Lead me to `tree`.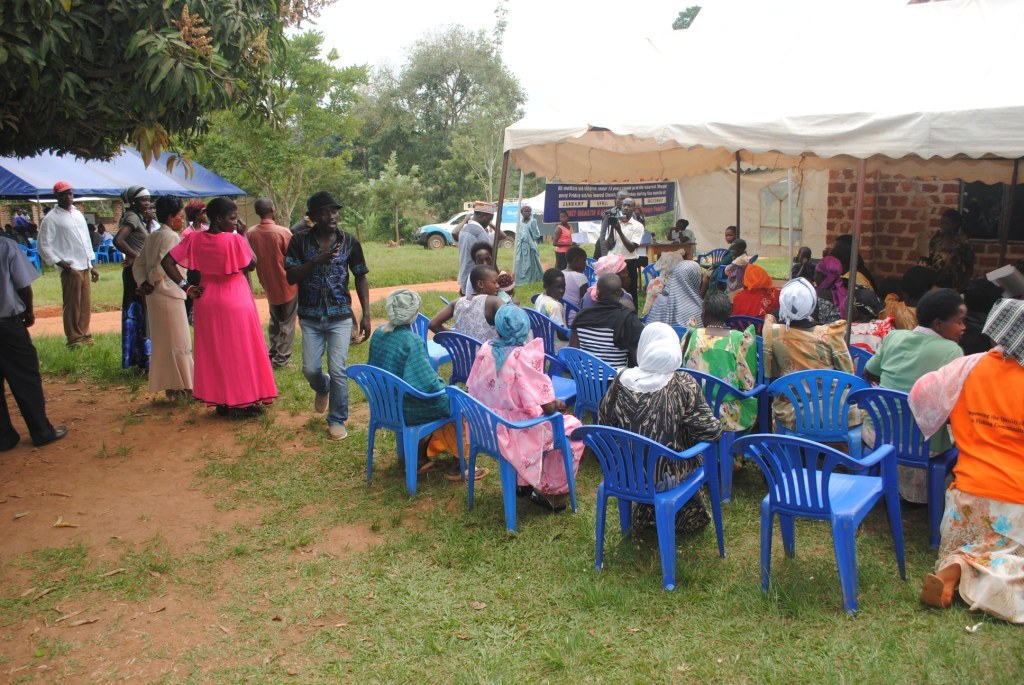
Lead to select_region(342, 83, 419, 222).
